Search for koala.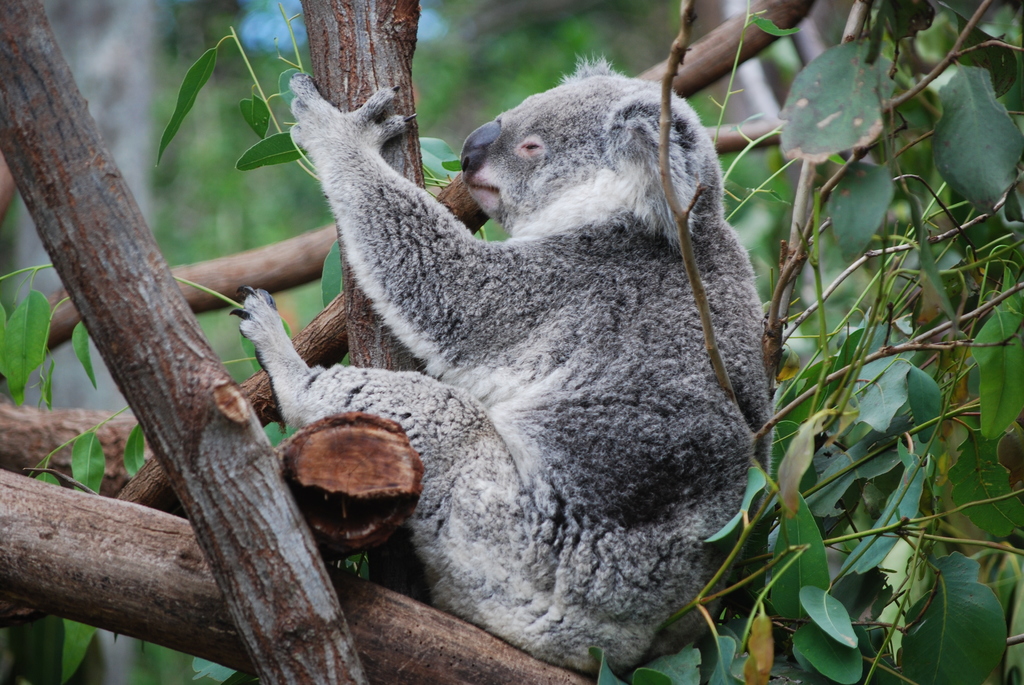
Found at [left=227, top=74, right=768, bottom=684].
